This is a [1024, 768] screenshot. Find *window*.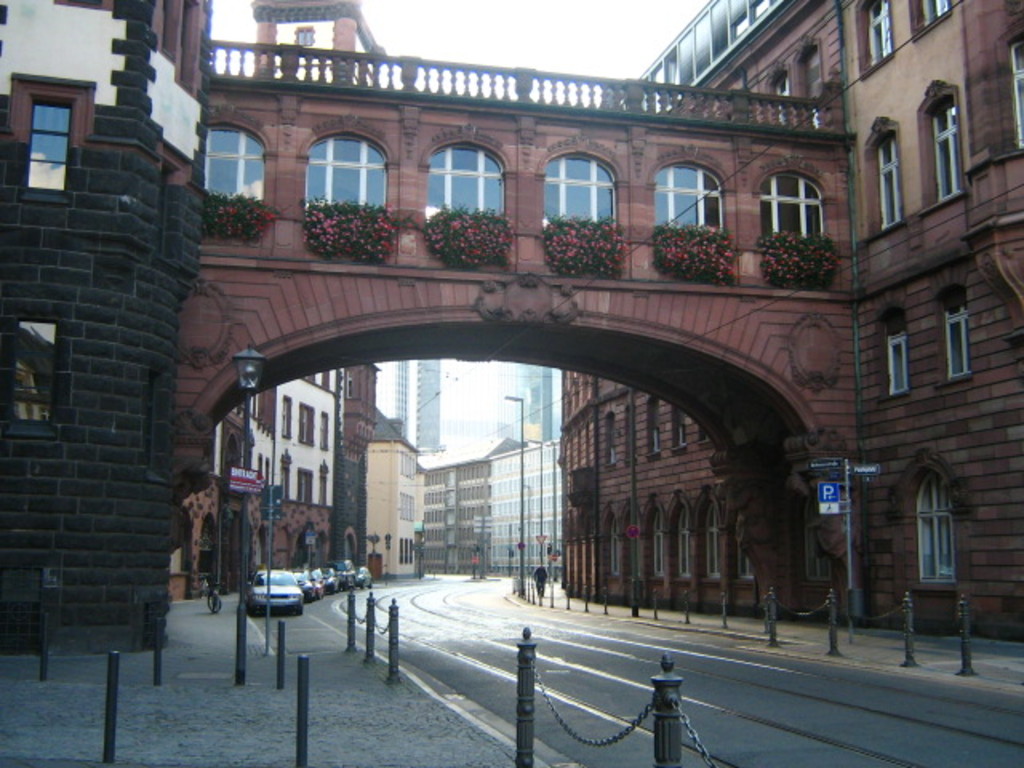
Bounding box: 693, 483, 731, 582.
